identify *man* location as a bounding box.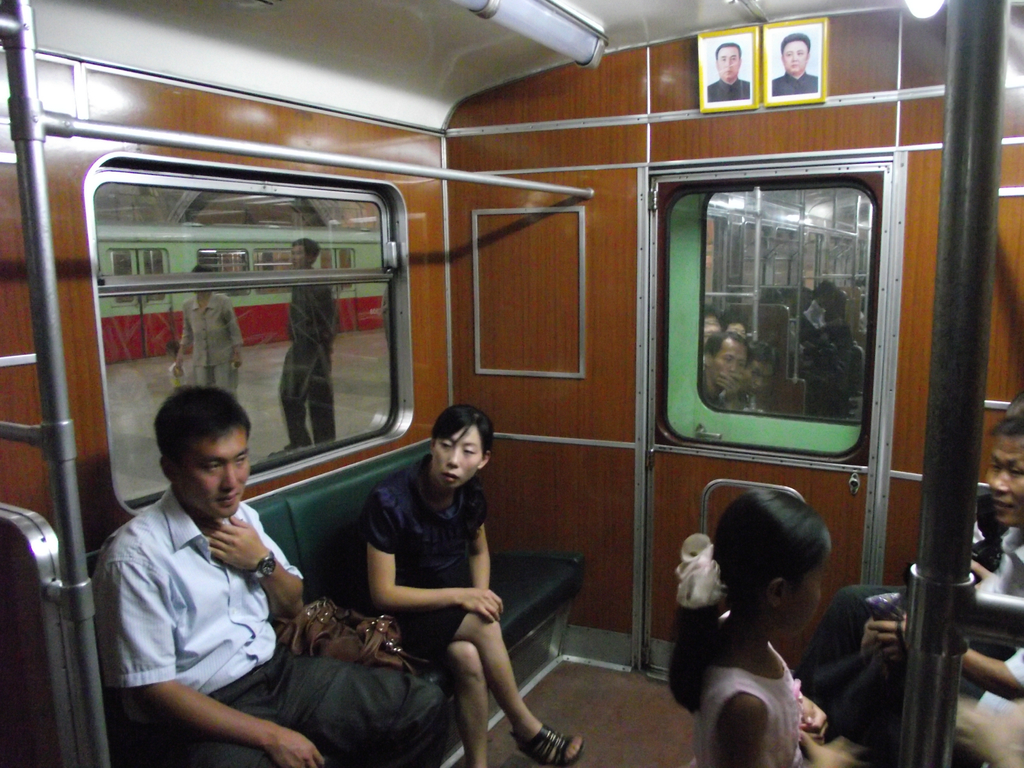
detection(86, 379, 452, 767).
